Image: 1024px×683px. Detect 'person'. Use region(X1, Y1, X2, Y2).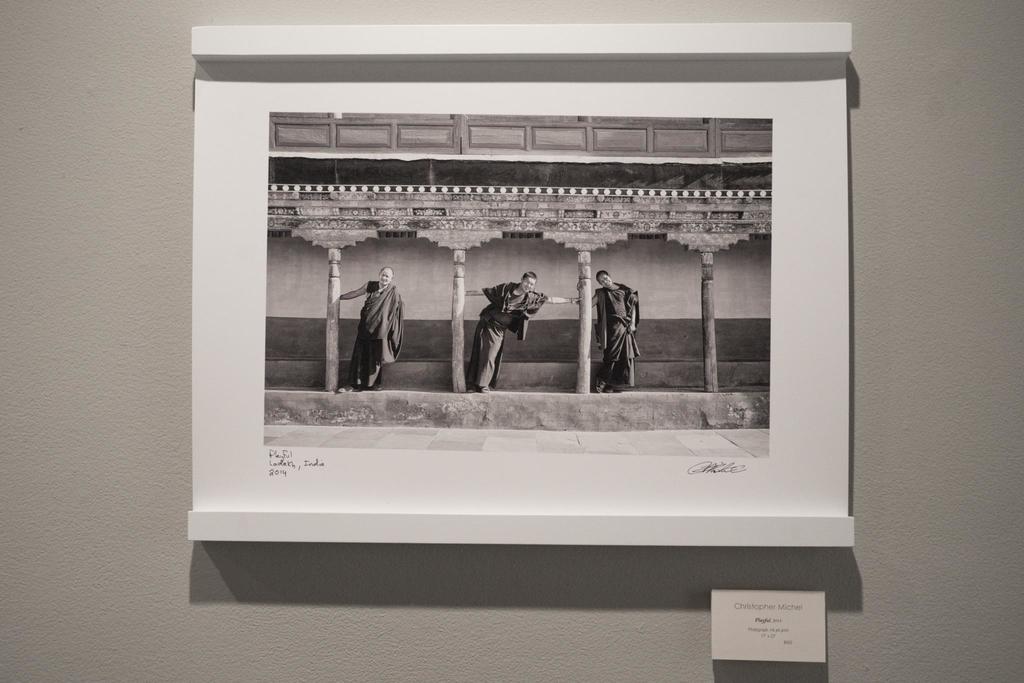
region(465, 267, 582, 394).
